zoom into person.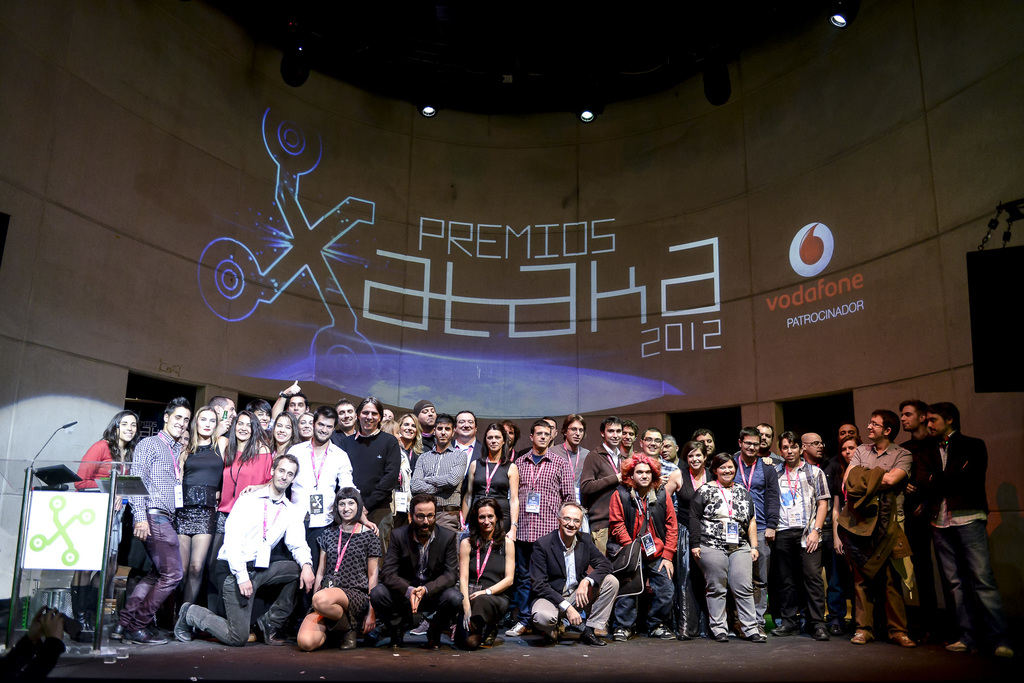
Zoom target: Rect(829, 435, 863, 637).
